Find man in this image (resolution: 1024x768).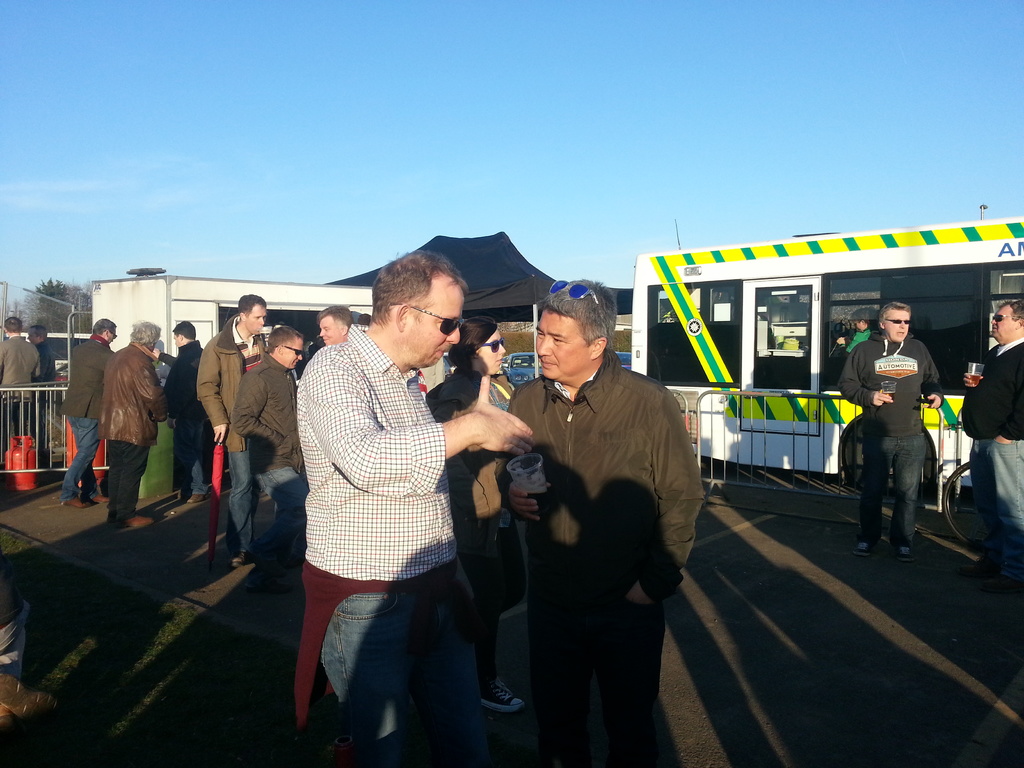
x1=275, y1=255, x2=484, y2=758.
